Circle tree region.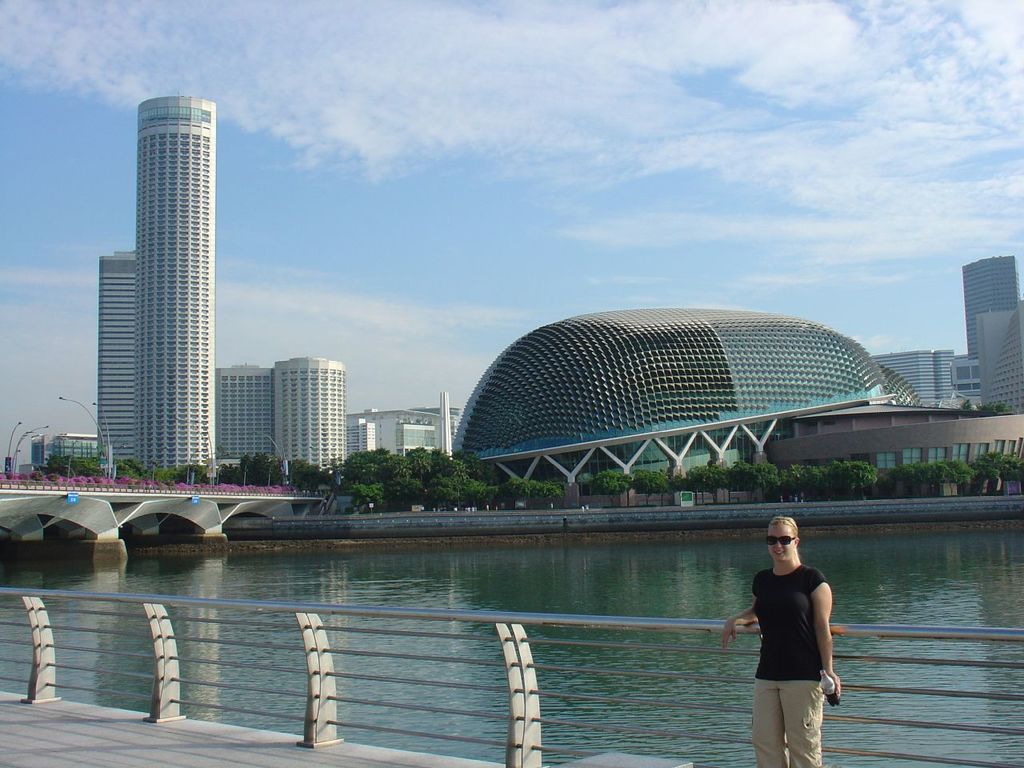
Region: 266, 456, 291, 483.
